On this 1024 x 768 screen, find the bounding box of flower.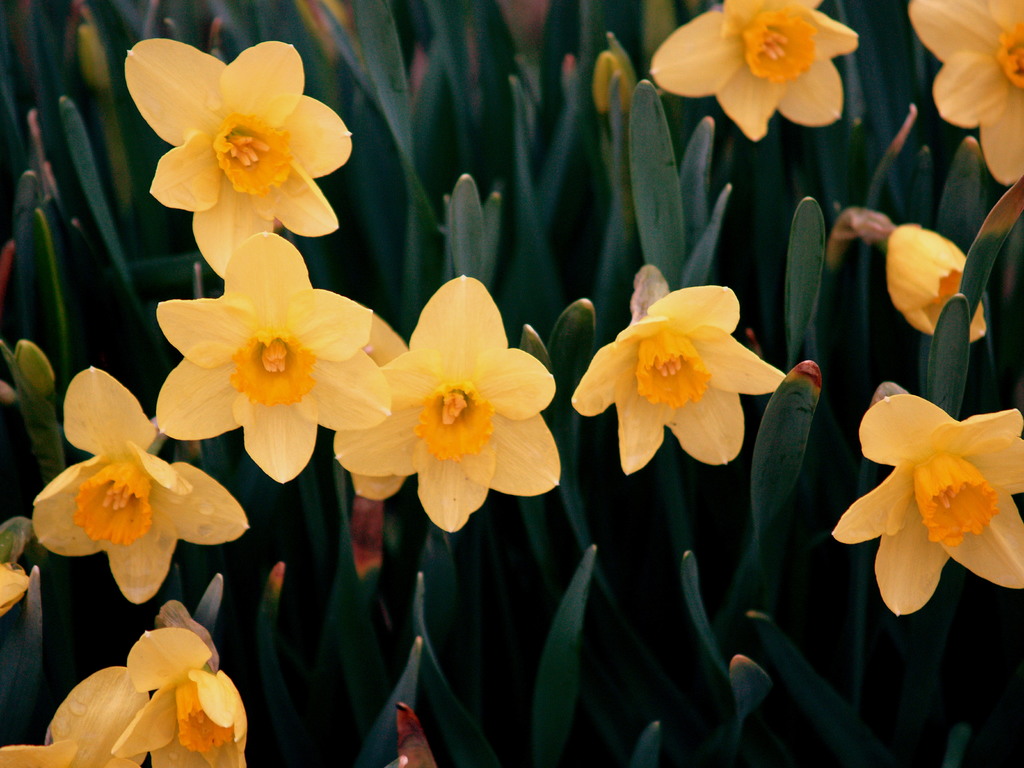
Bounding box: bbox=[829, 394, 1023, 615].
